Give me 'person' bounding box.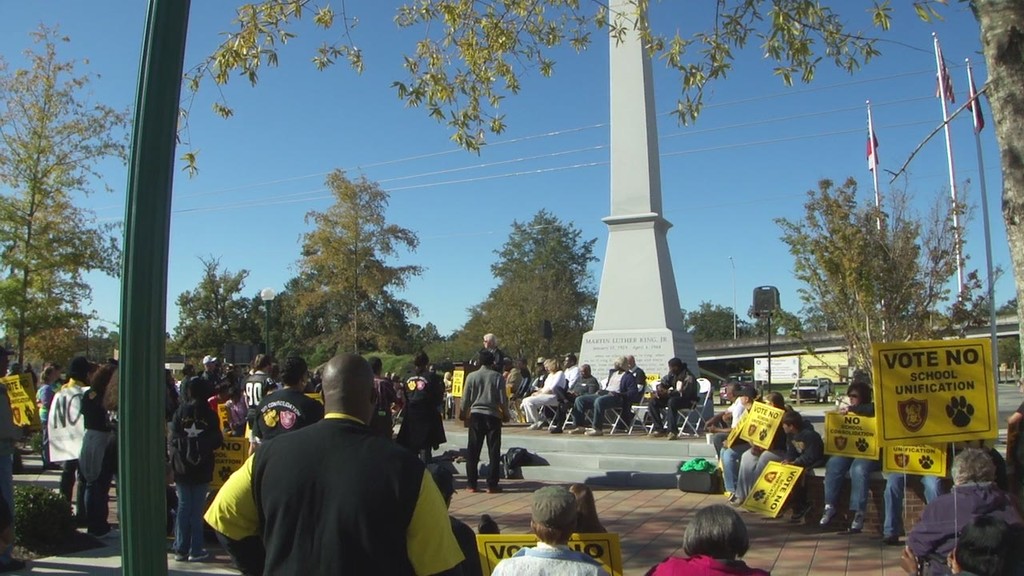
select_region(558, 362, 598, 430).
